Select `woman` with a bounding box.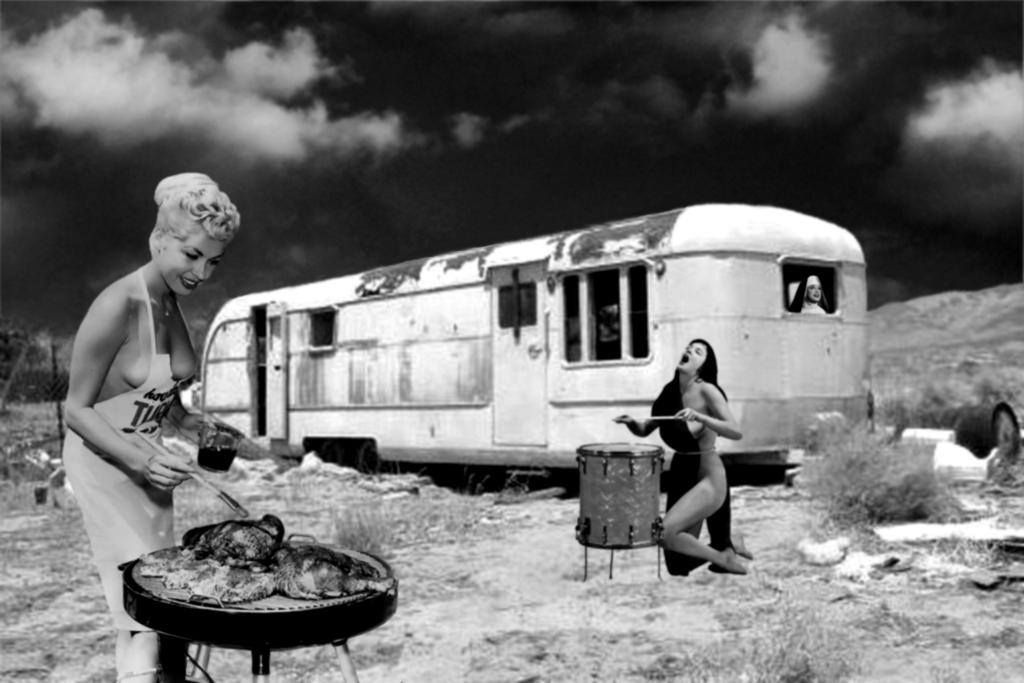
bbox=(644, 332, 755, 583).
